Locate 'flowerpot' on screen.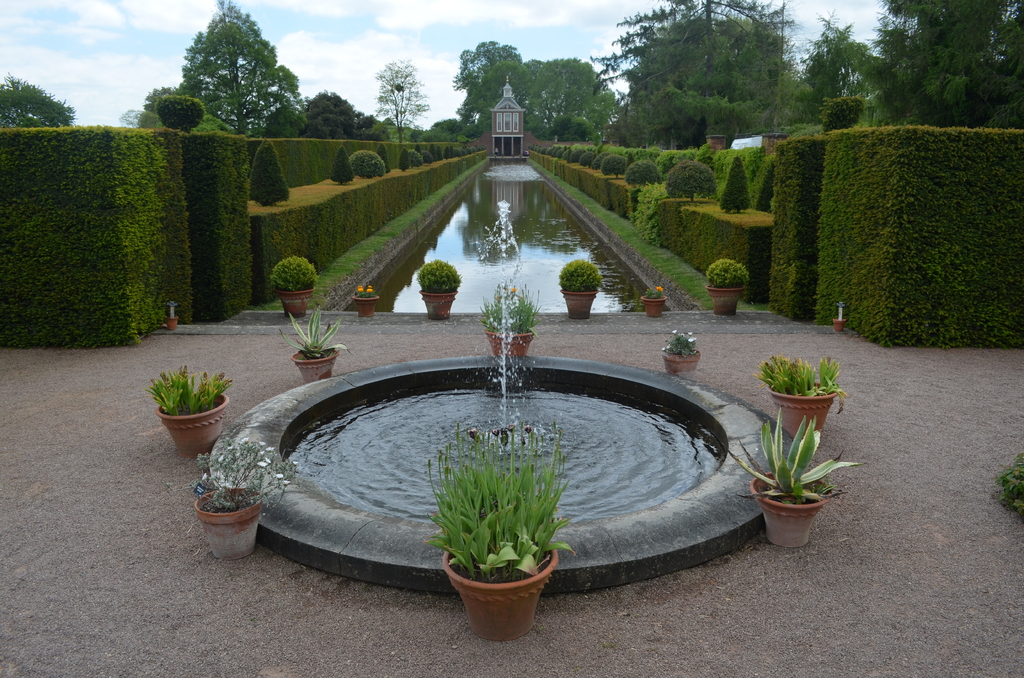
On screen at left=292, top=344, right=335, bottom=379.
